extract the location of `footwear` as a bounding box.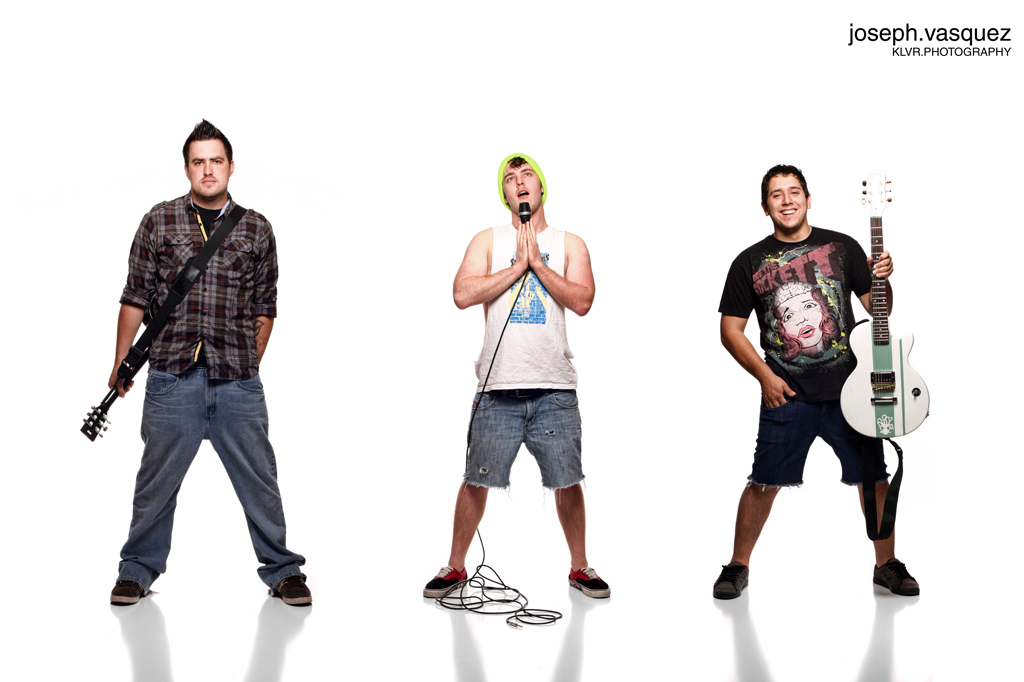
bbox(571, 567, 609, 601).
